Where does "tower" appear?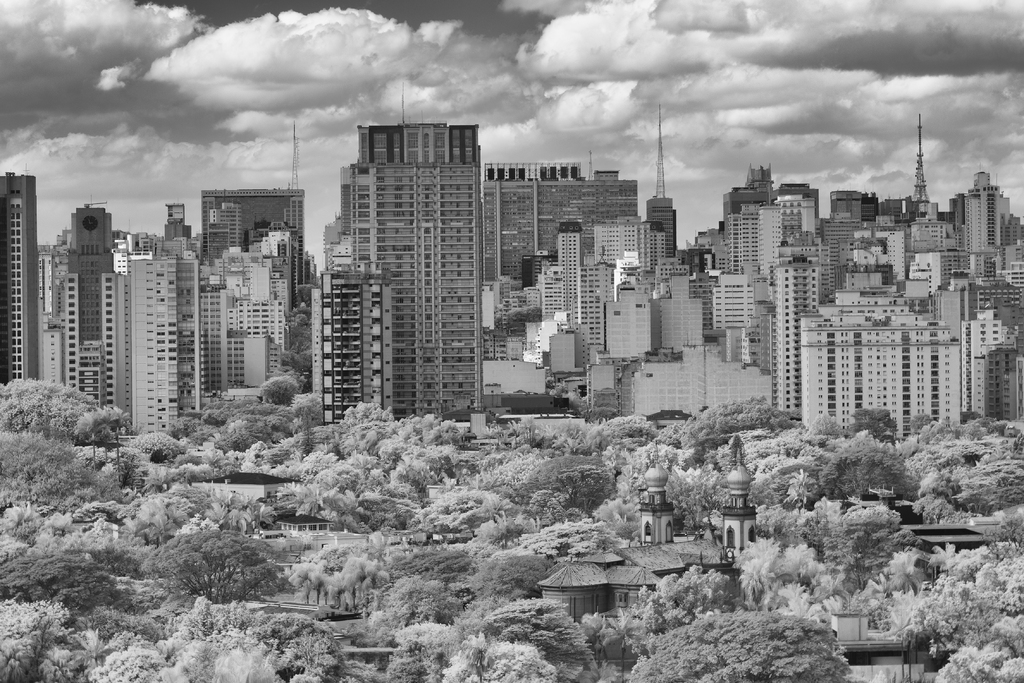
Appears at region(909, 113, 935, 211).
